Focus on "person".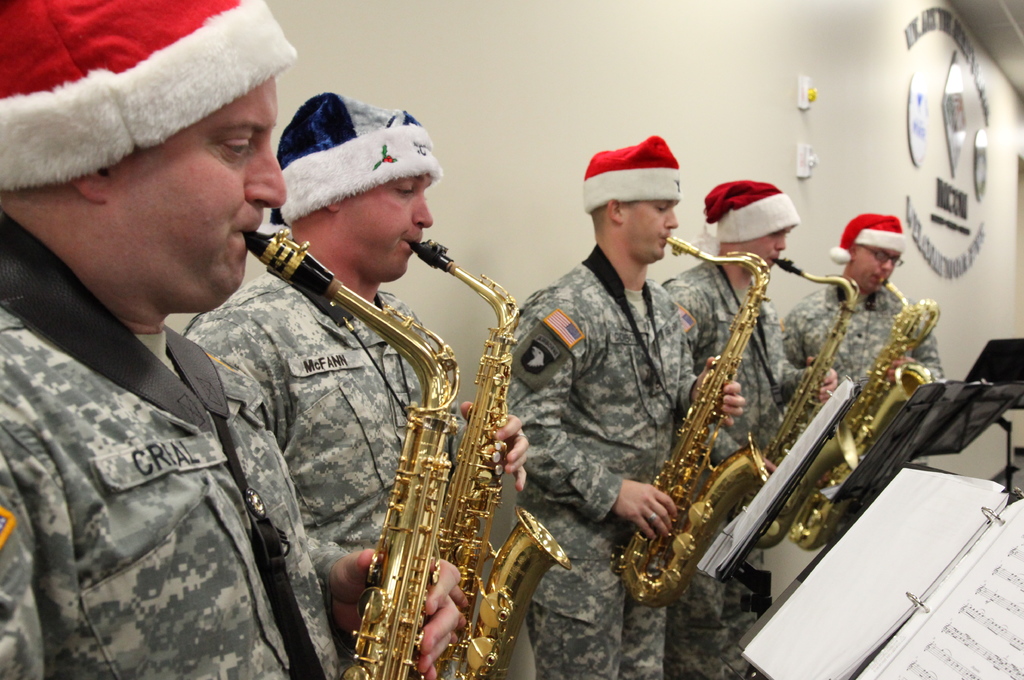
Focused at 0, 28, 328, 663.
